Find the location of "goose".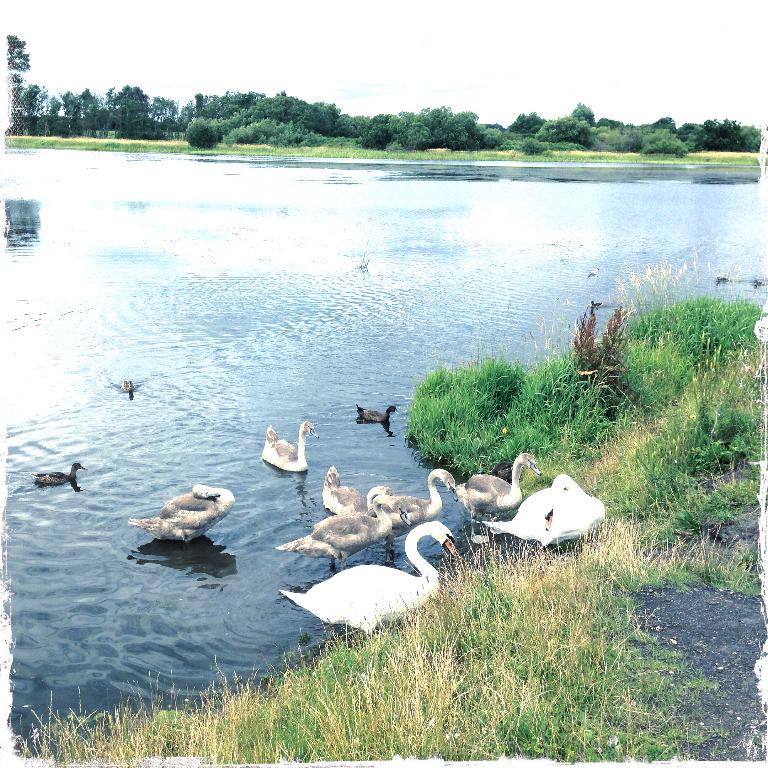
Location: crop(278, 520, 460, 637).
